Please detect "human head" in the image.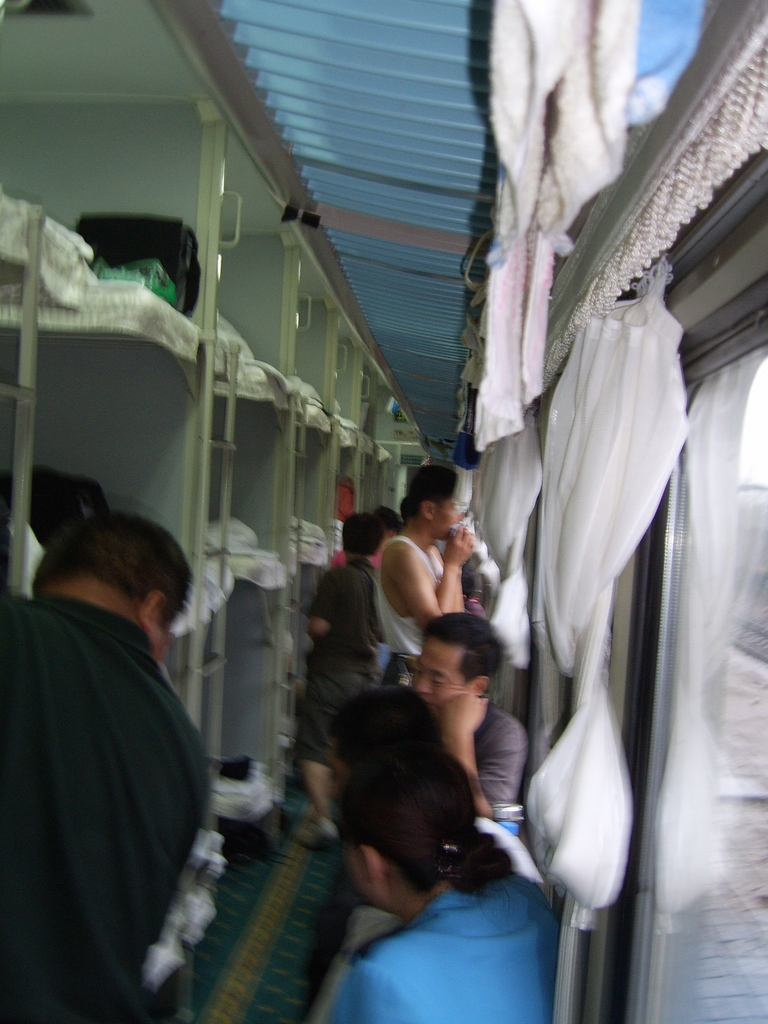
29, 505, 191, 662.
